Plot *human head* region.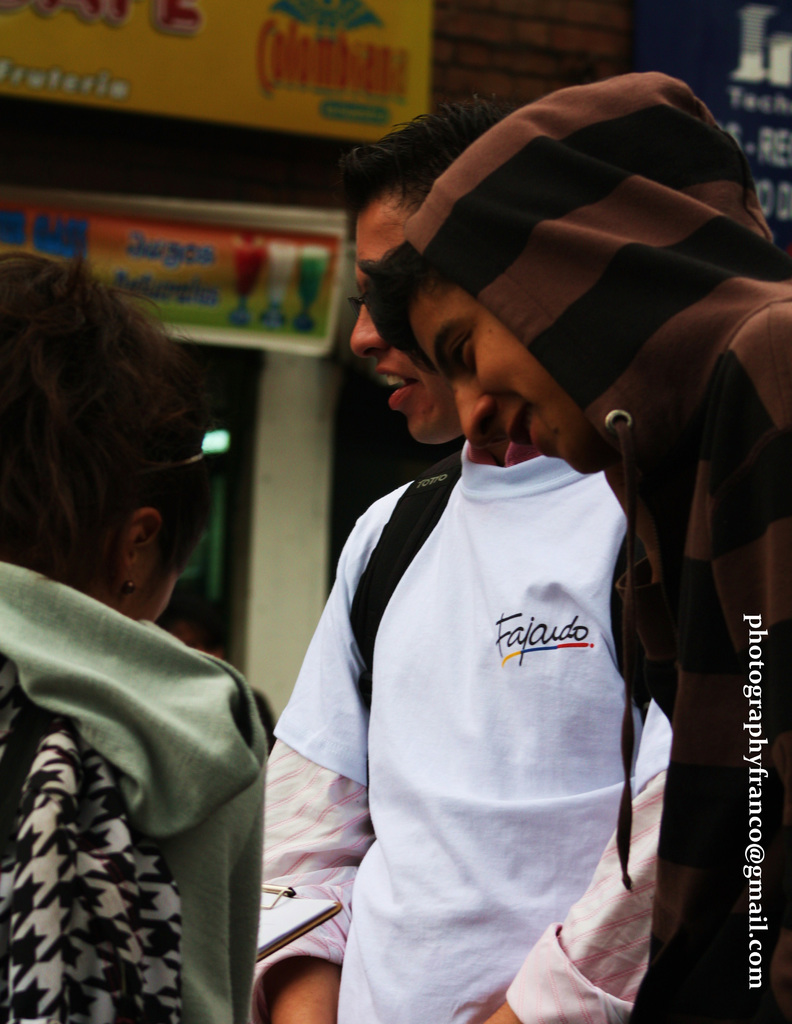
Plotted at region(372, 70, 772, 468).
